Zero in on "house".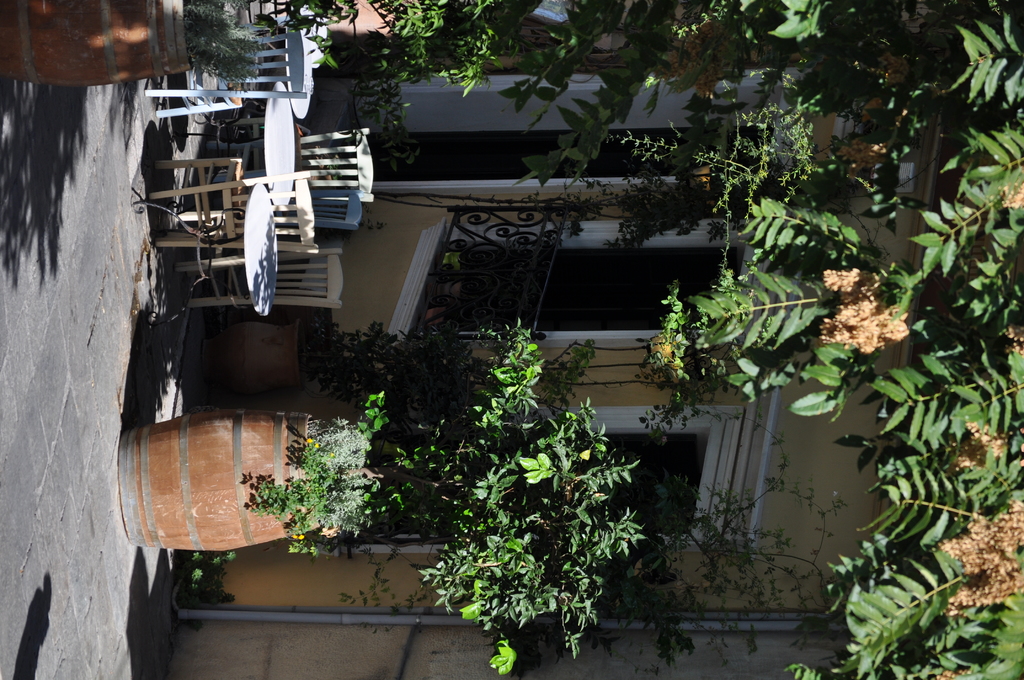
Zeroed in: bbox(173, 42, 947, 679).
